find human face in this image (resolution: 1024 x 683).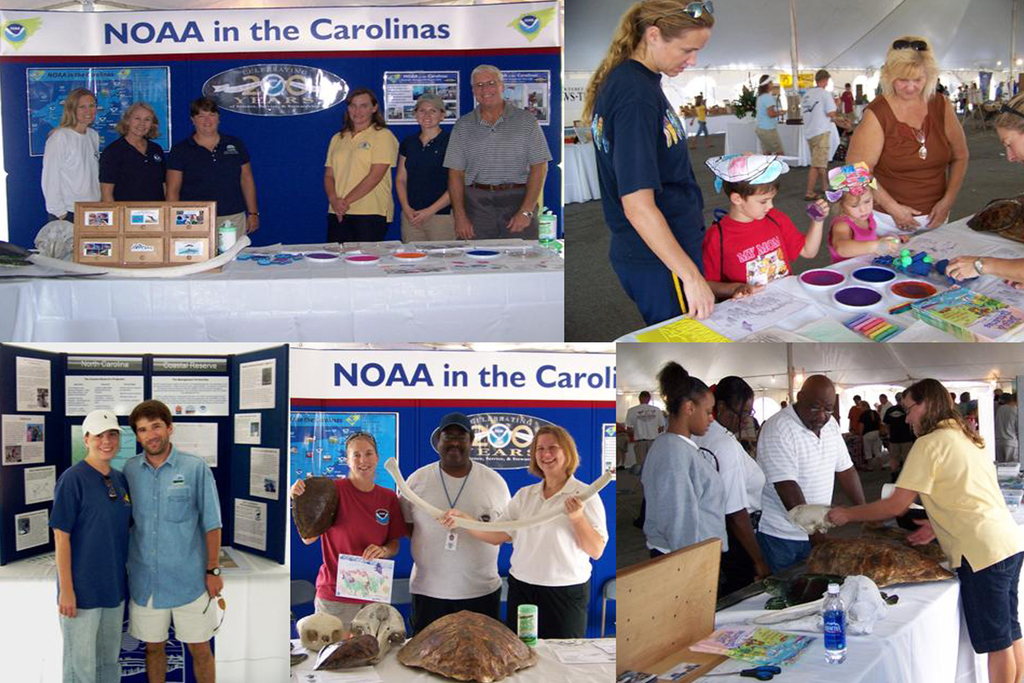
region(1002, 128, 1023, 160).
